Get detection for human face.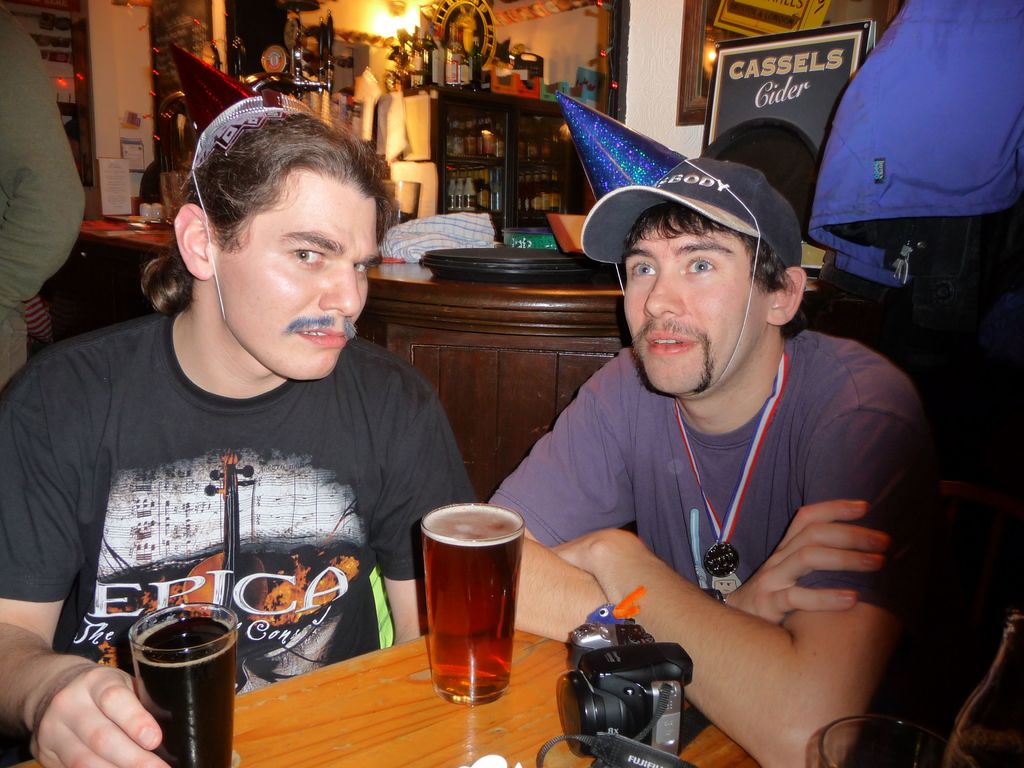
Detection: x1=216 y1=163 x2=385 y2=381.
